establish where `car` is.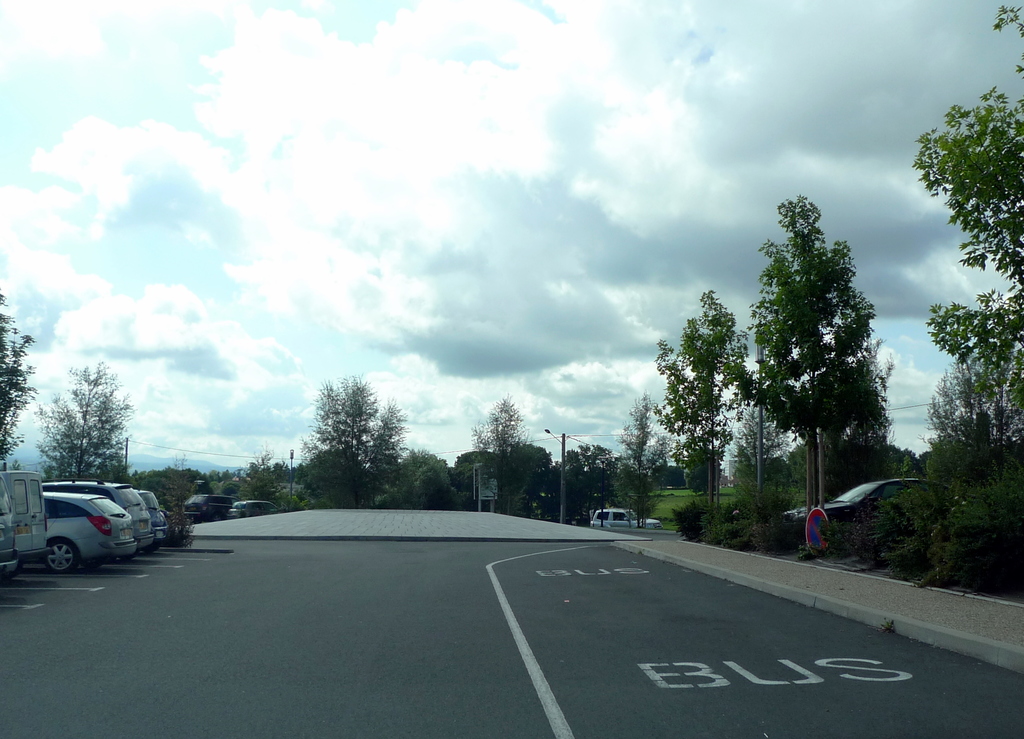
Established at 787 476 955 551.
